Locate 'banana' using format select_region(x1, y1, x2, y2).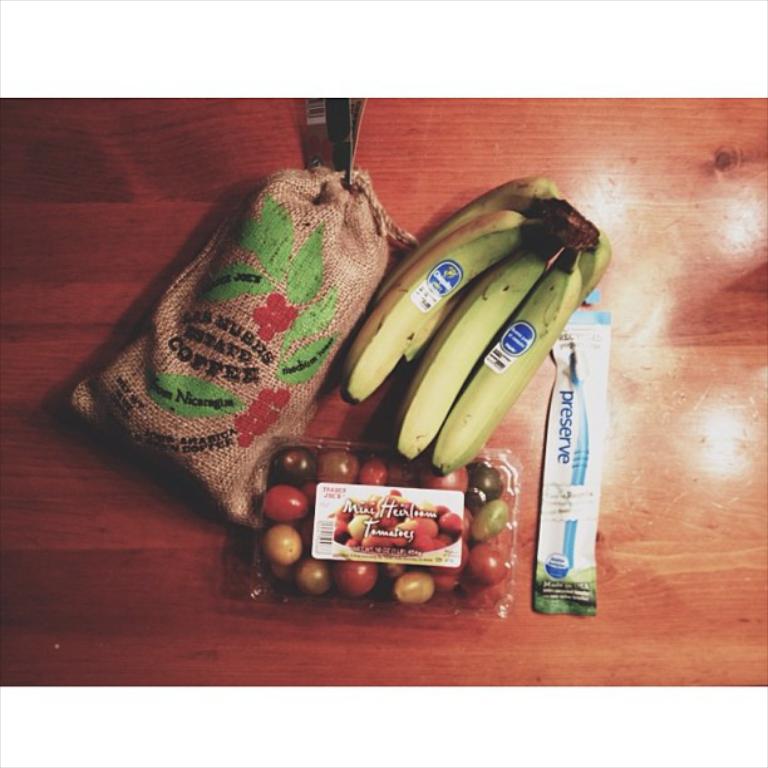
select_region(306, 181, 597, 478).
